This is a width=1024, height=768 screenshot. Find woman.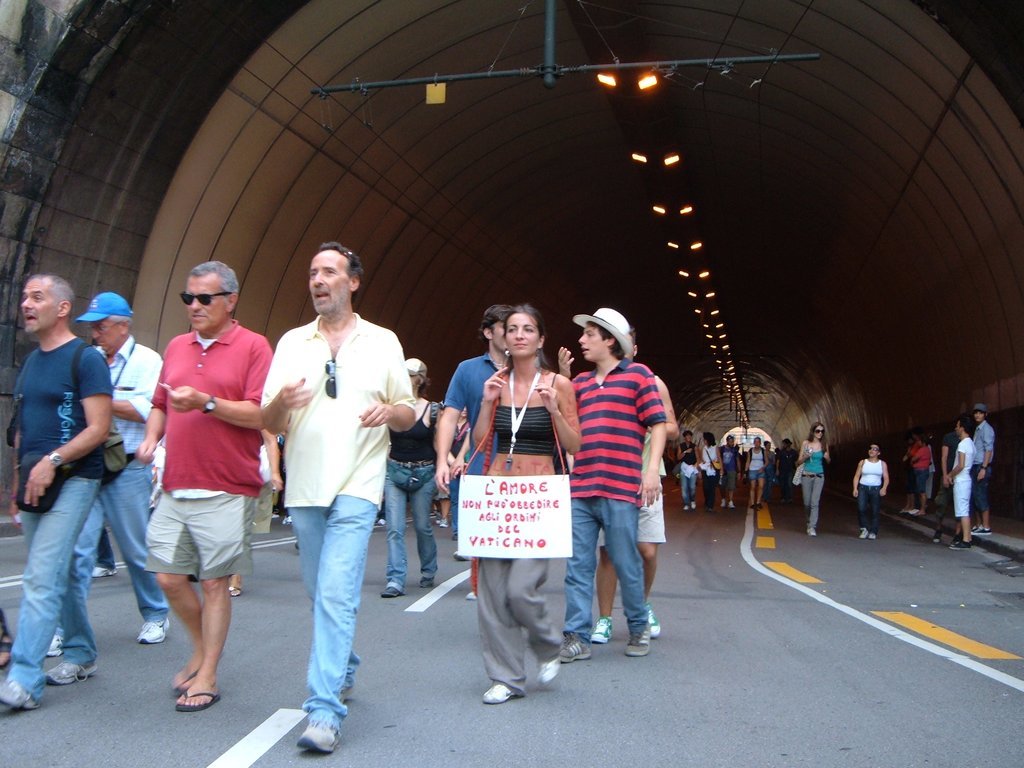
Bounding box: 744 434 767 510.
